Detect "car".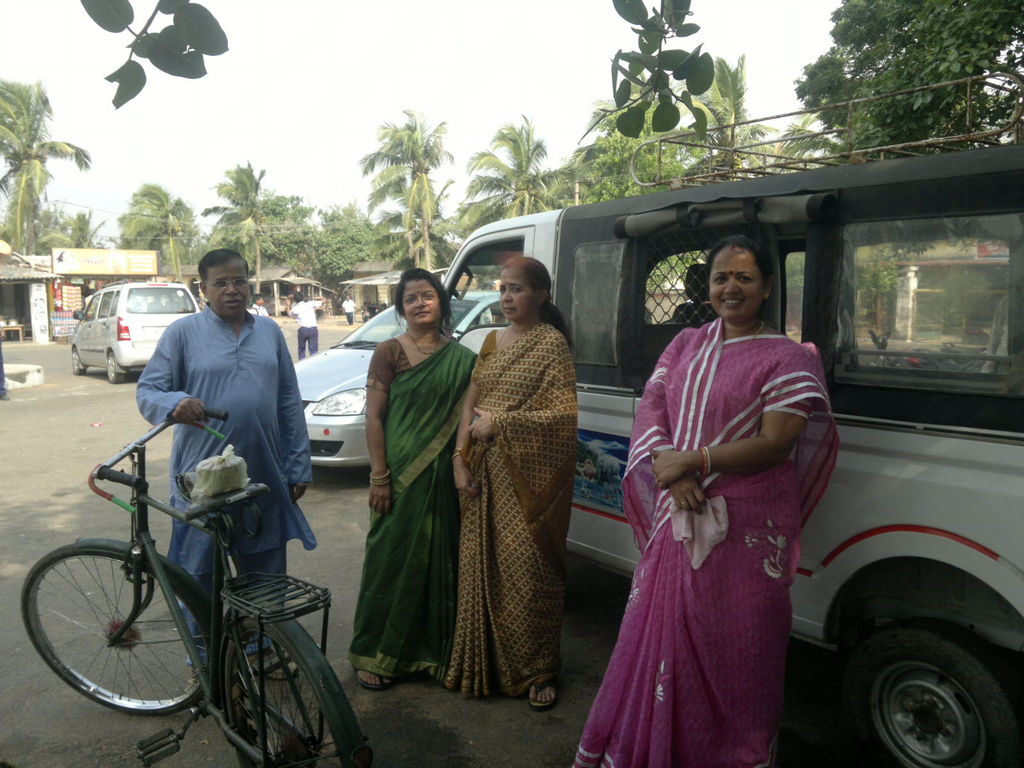
Detected at <box>71,279,202,385</box>.
